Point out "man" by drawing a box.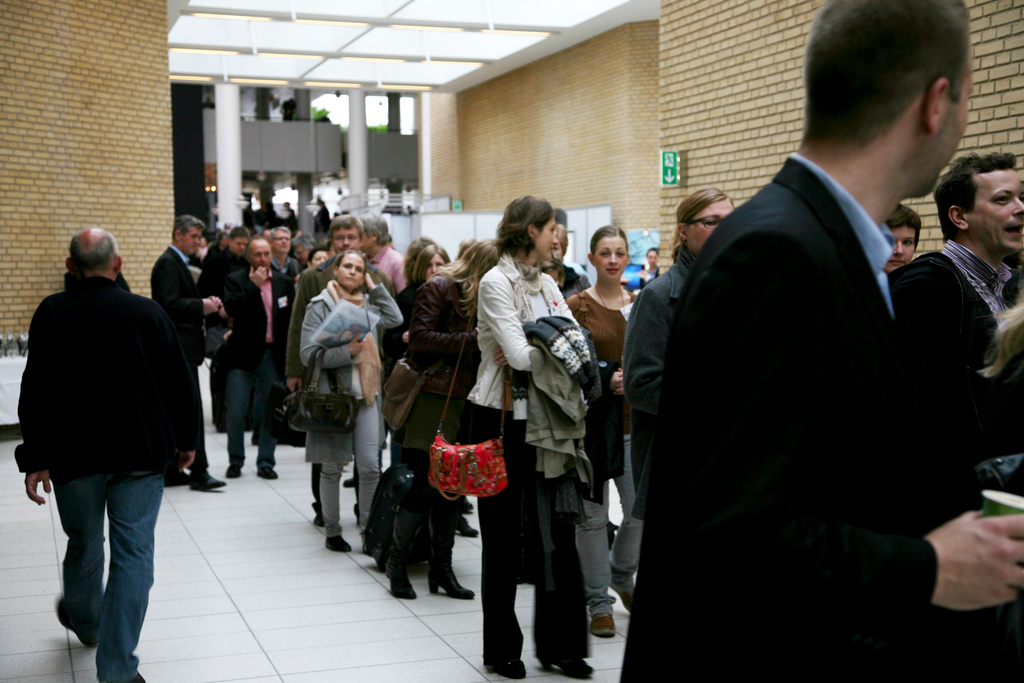
355, 211, 413, 295.
